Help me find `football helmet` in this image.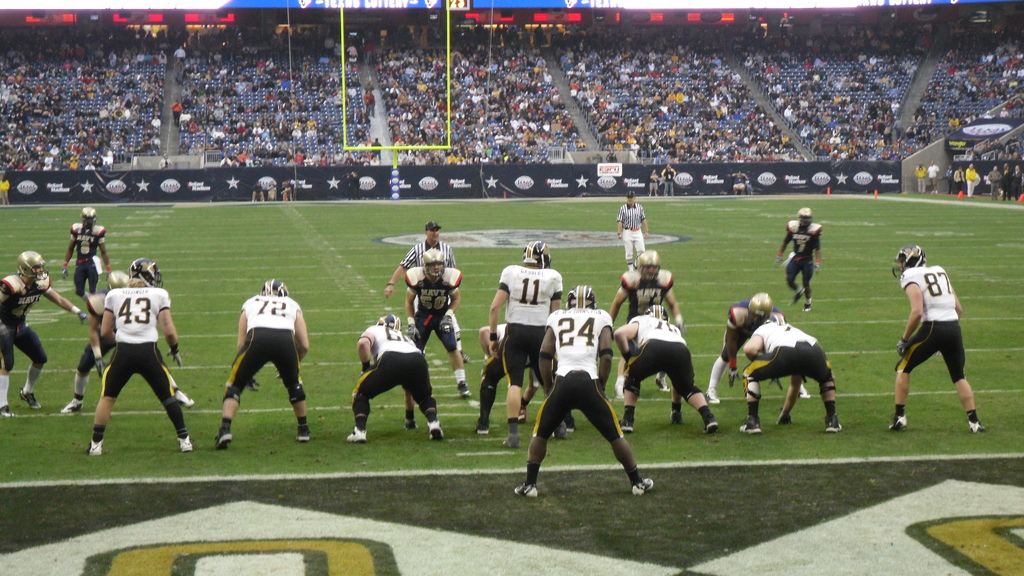
Found it: bbox=(630, 248, 663, 277).
